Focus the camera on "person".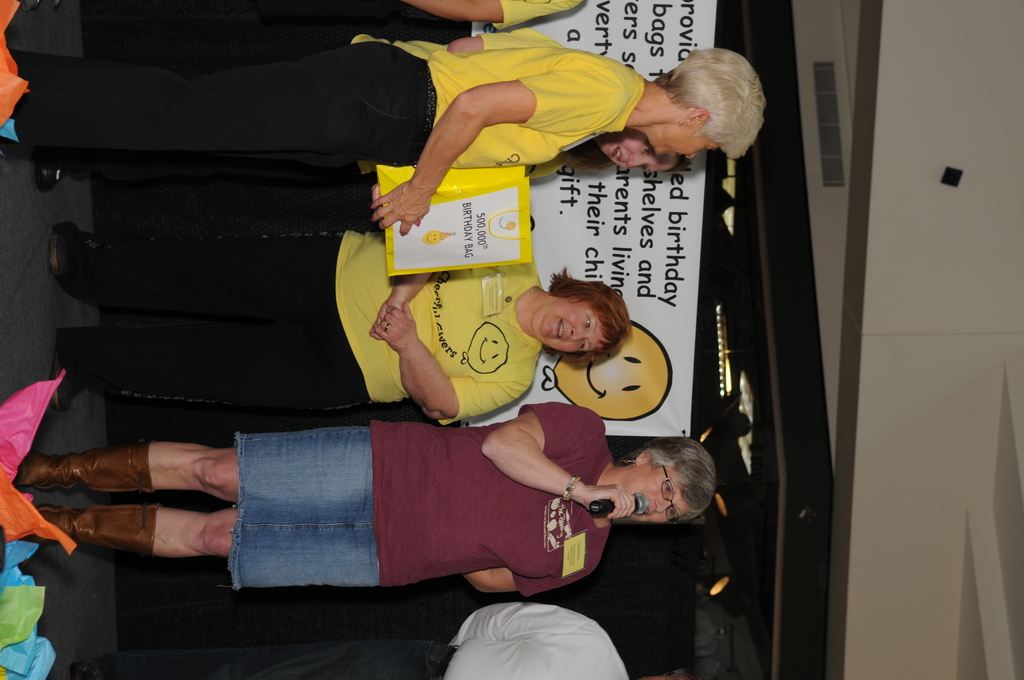
Focus region: {"left": 0, "top": 26, "right": 764, "bottom": 235}.
